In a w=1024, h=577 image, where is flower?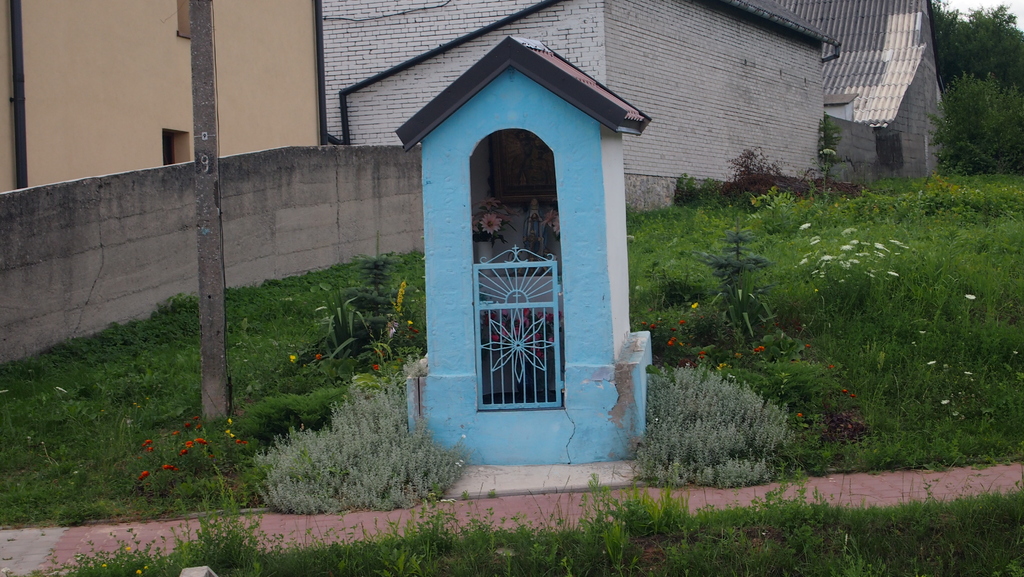
region(192, 435, 211, 446).
